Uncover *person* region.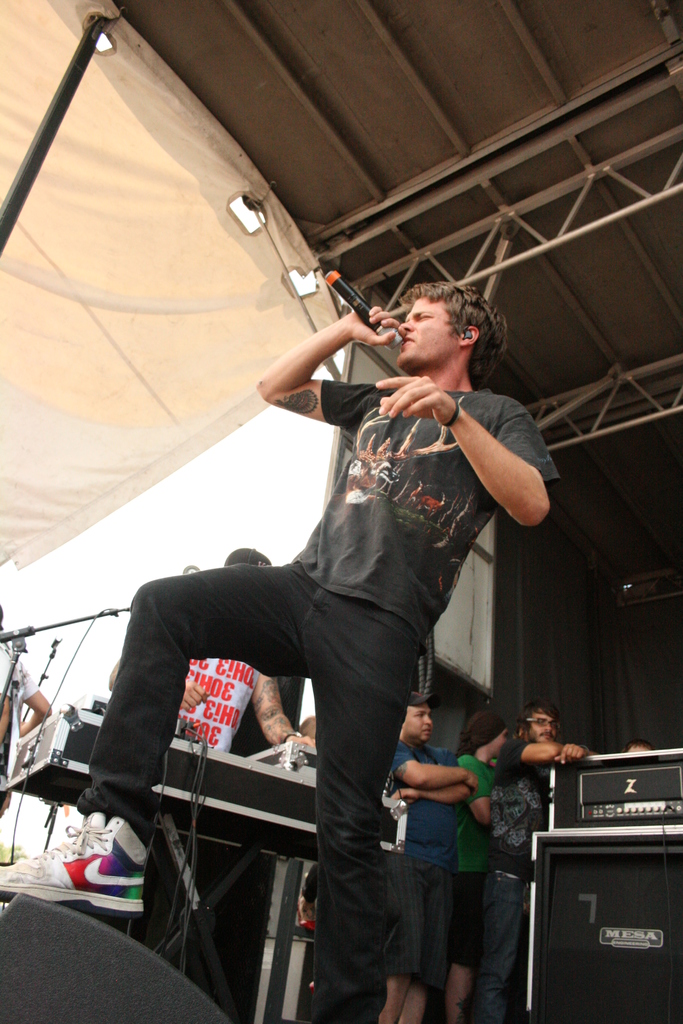
Uncovered: x1=171 y1=548 x2=315 y2=756.
